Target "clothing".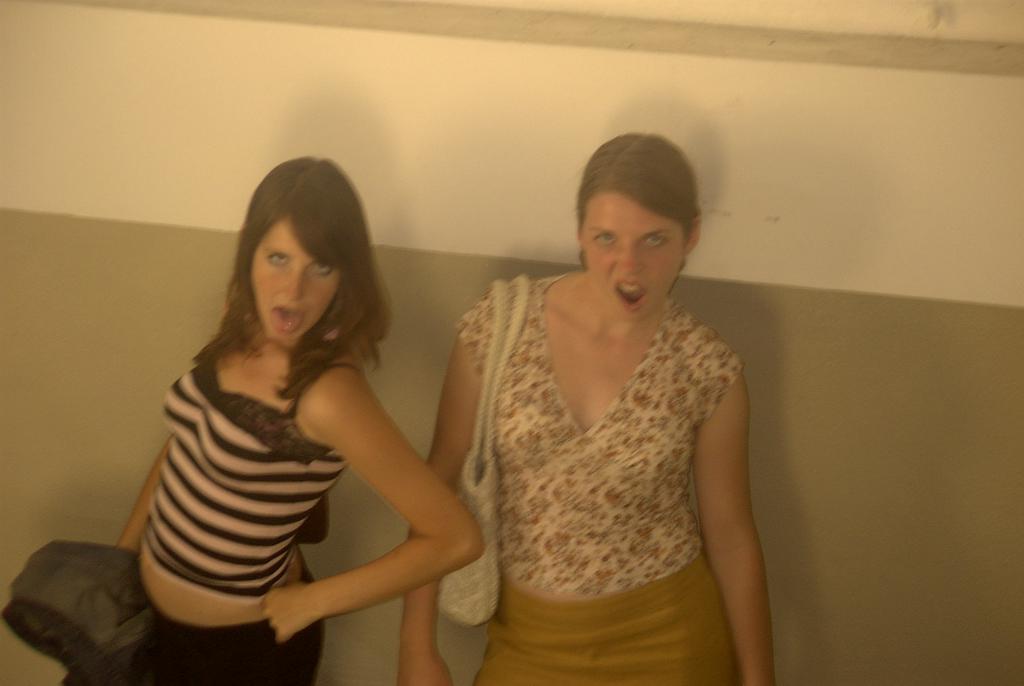
Target region: x1=451 y1=269 x2=763 y2=665.
